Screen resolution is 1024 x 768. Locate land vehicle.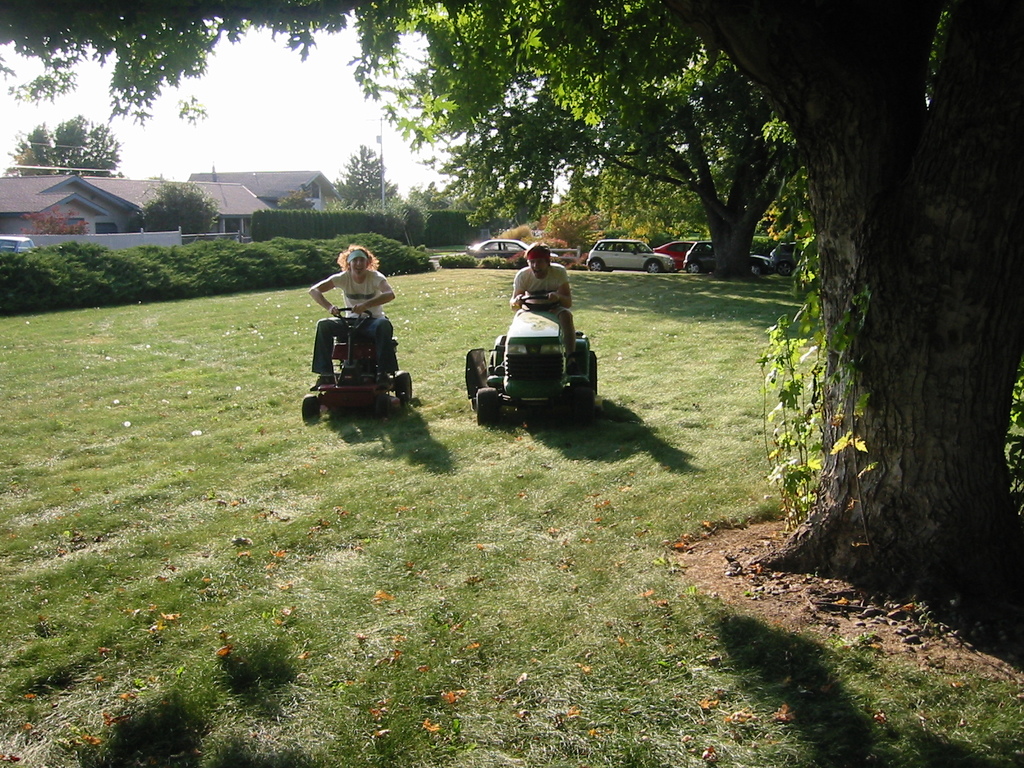
box=[463, 291, 599, 422].
